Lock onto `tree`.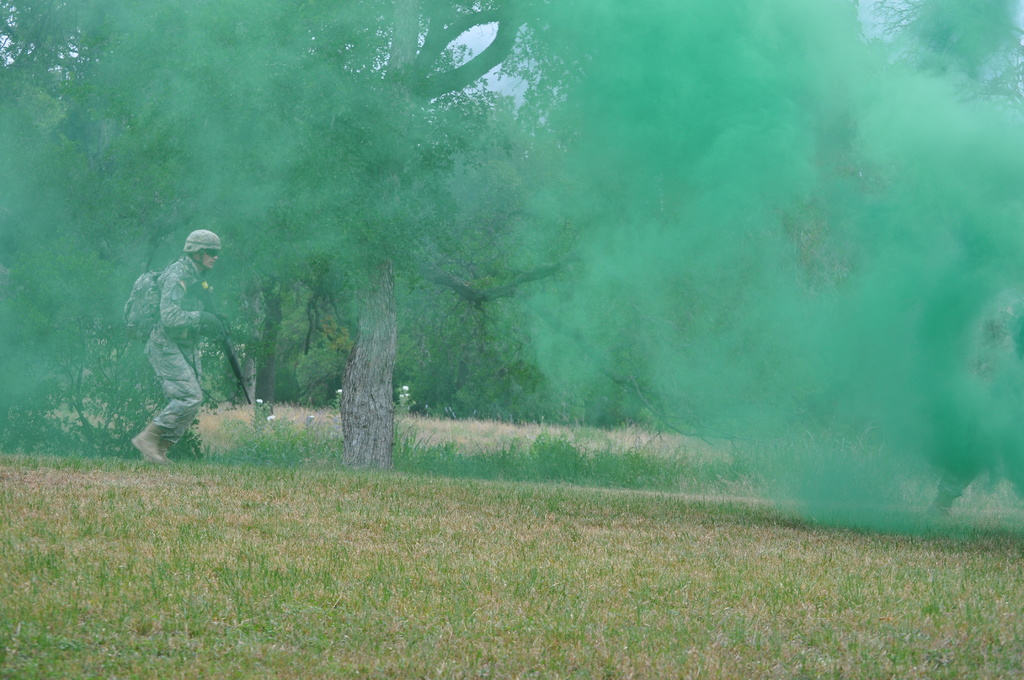
Locked: pyautogui.locateOnScreen(0, 0, 113, 467).
